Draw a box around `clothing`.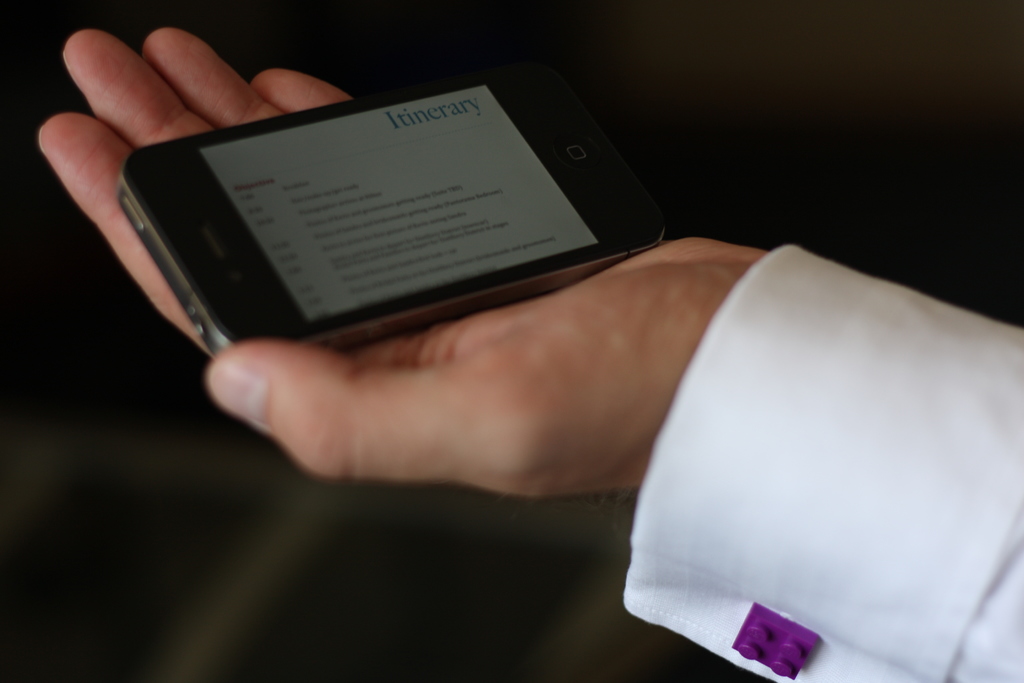
[x1=585, y1=215, x2=1023, y2=666].
